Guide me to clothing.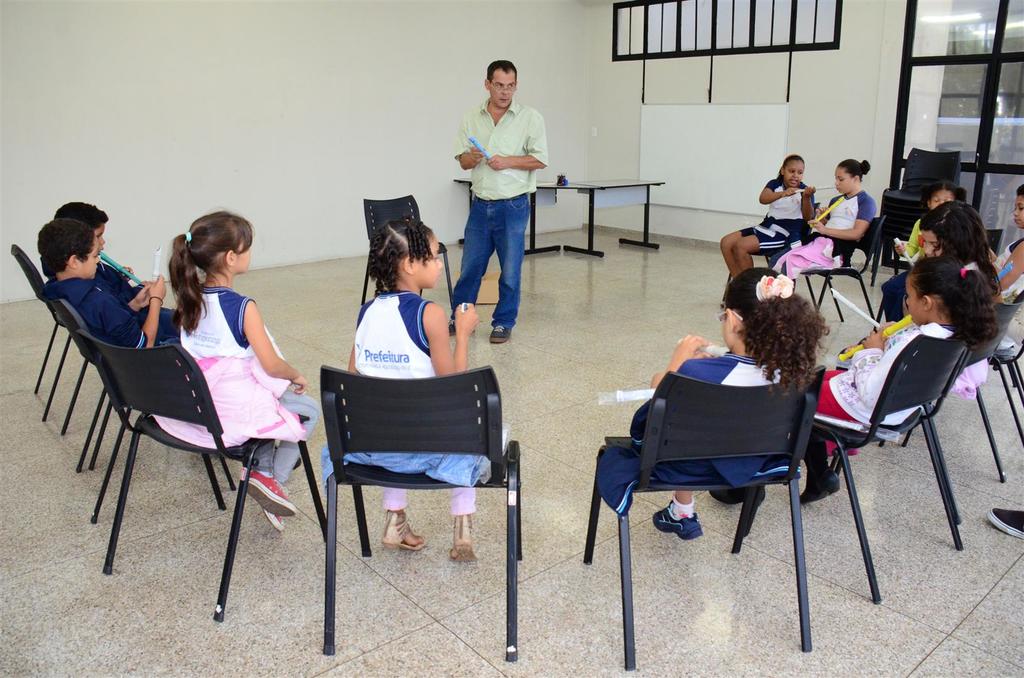
Guidance: <bbox>880, 217, 923, 326</bbox>.
